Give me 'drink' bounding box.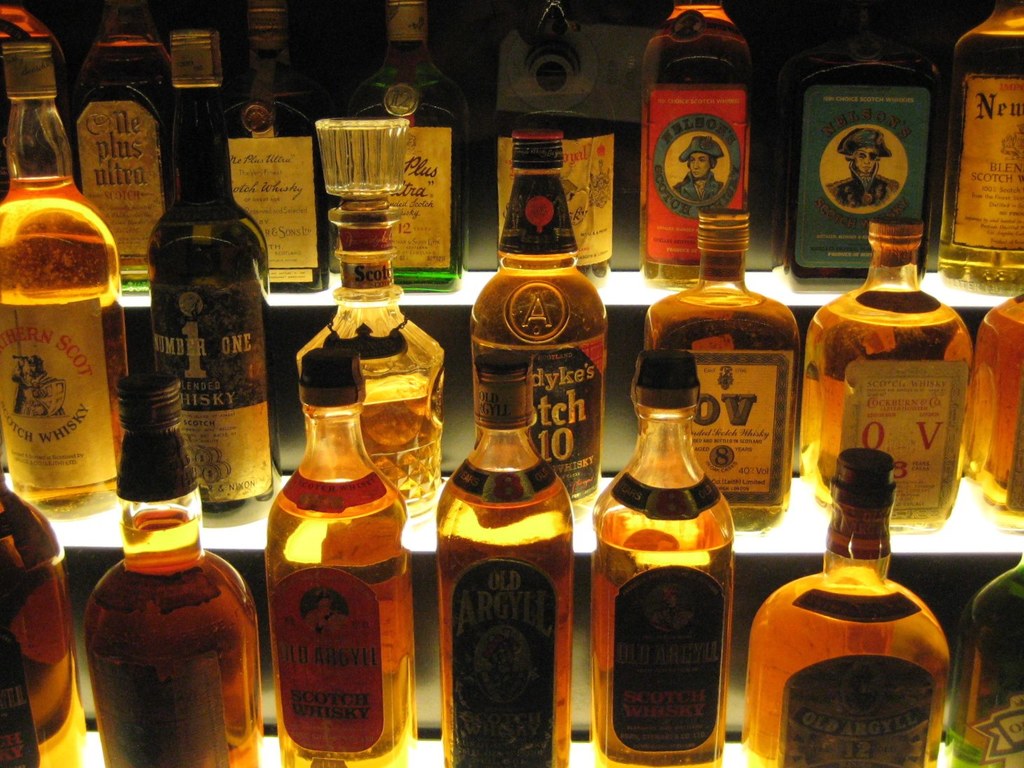
<box>643,209,791,536</box>.
